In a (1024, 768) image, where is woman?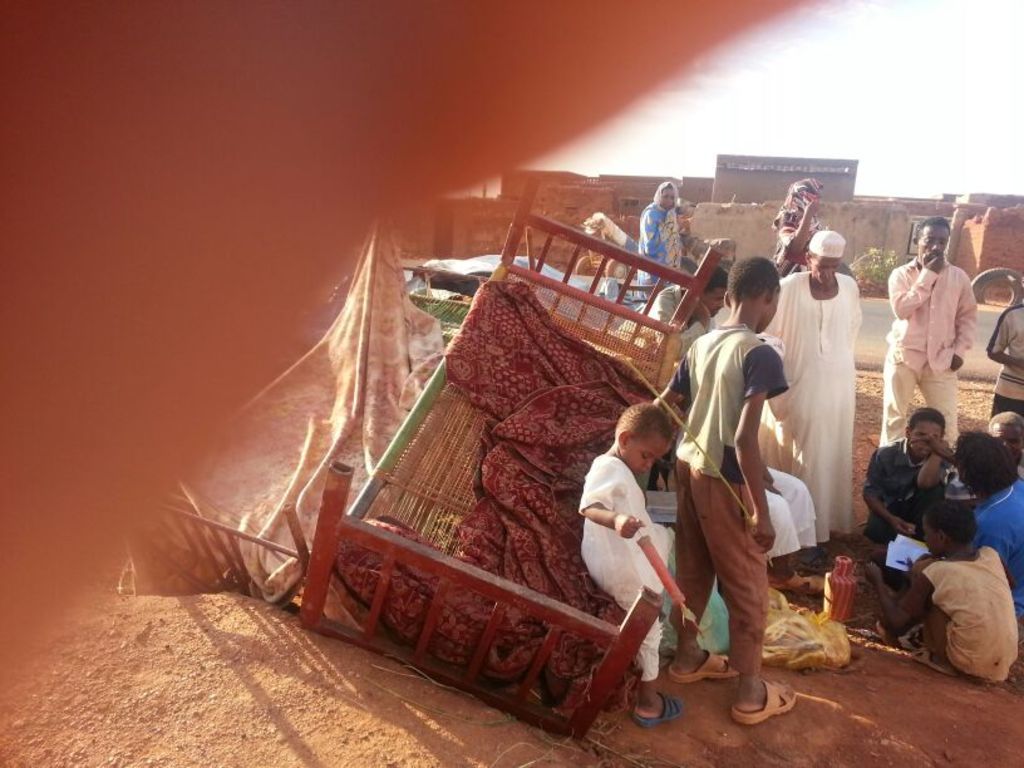
(x1=773, y1=173, x2=826, y2=275).
